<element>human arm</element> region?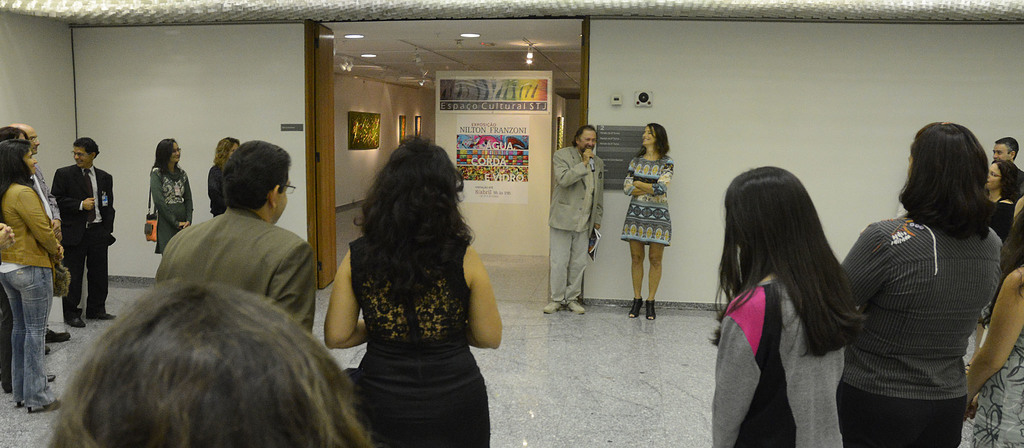
Rect(644, 166, 665, 200)
